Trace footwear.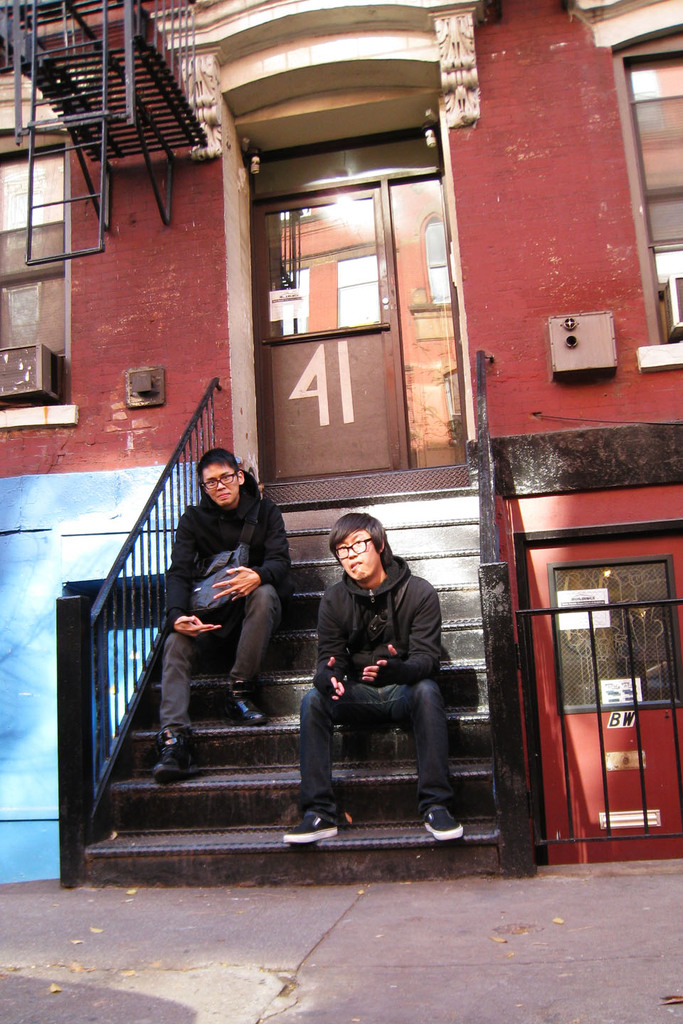
Traced to 422,808,472,843.
